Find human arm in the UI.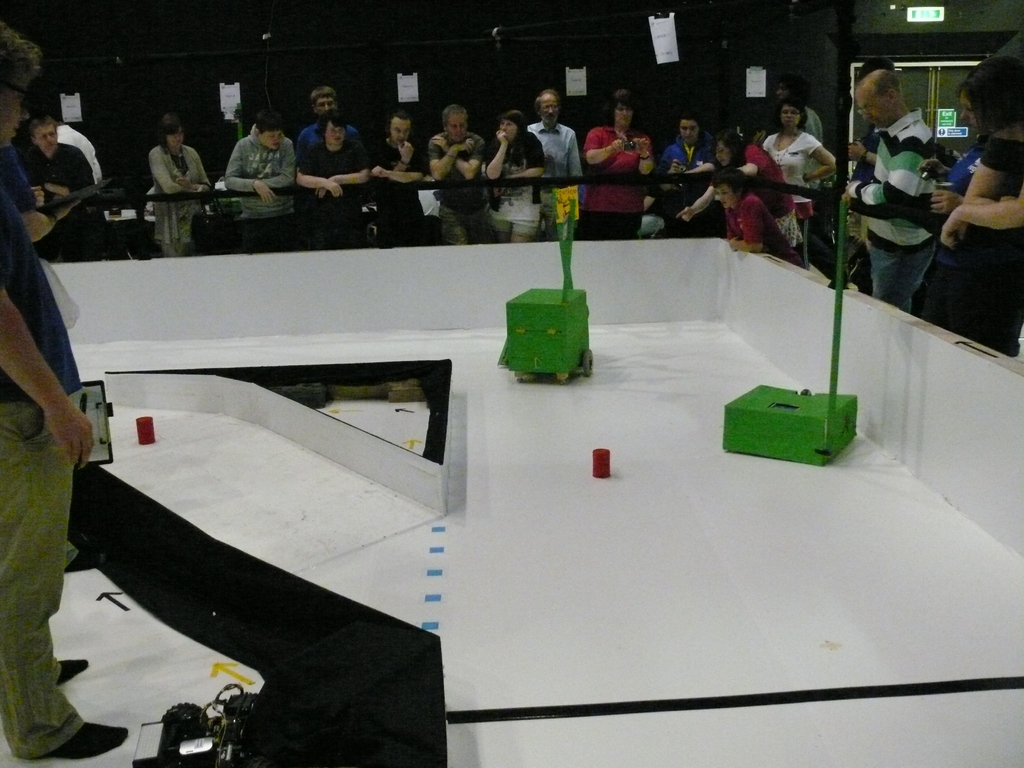
UI element at Rect(295, 126, 340, 204).
